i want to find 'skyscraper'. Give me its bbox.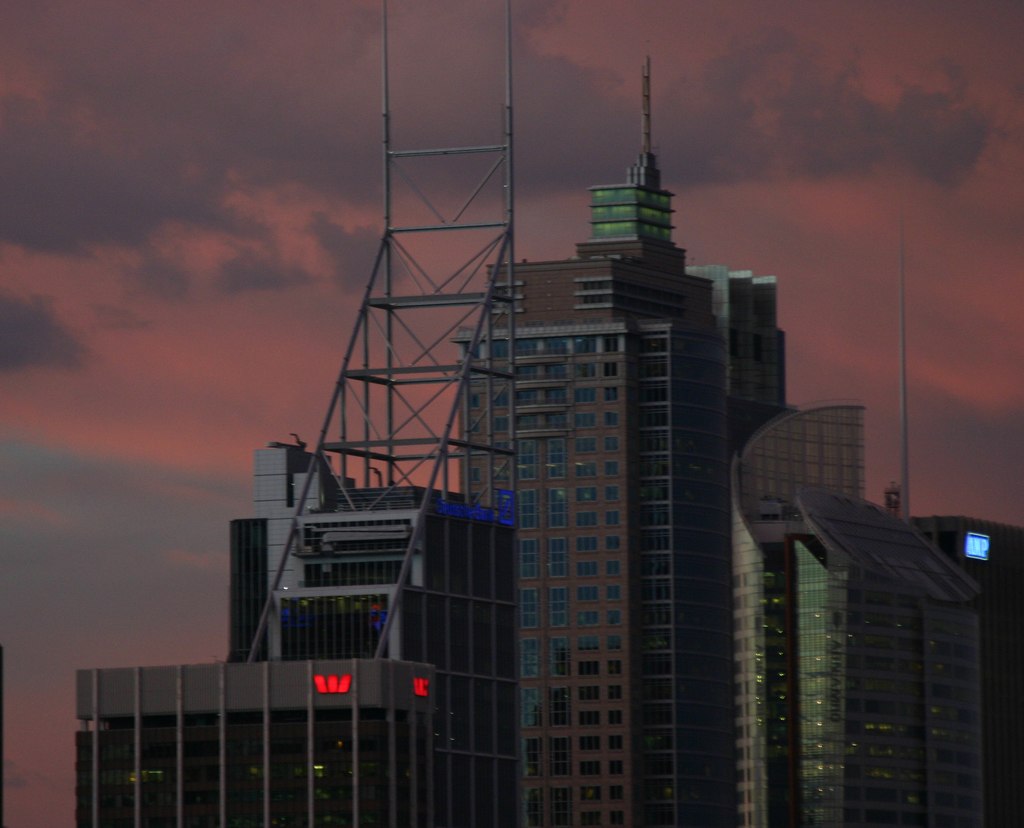
[x1=456, y1=49, x2=801, y2=827].
